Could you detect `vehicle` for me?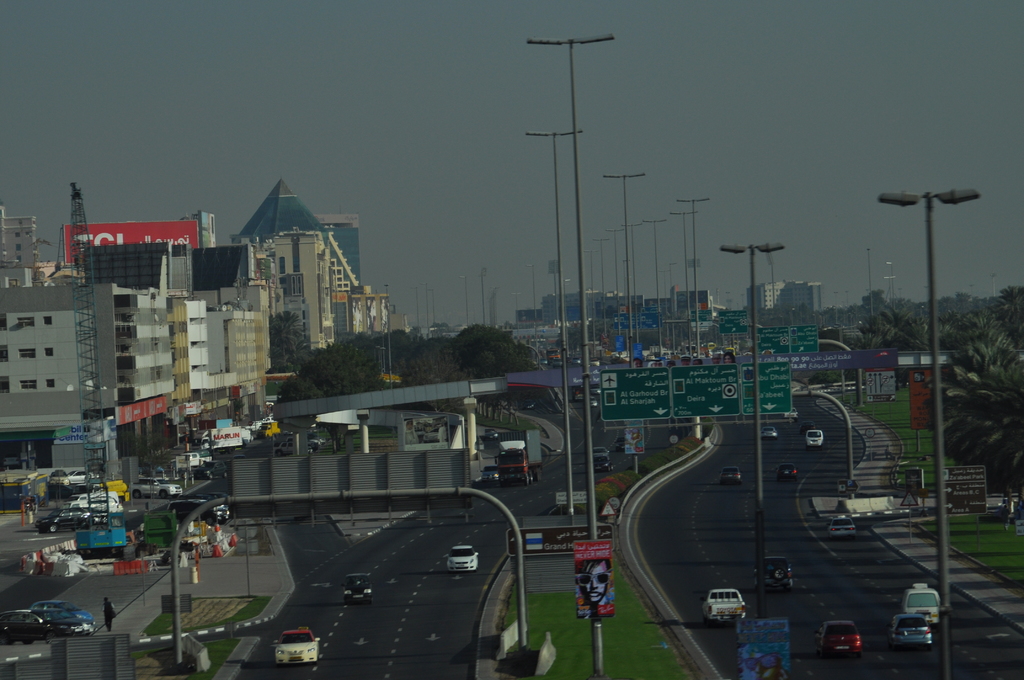
Detection result: bbox=(719, 464, 747, 485).
